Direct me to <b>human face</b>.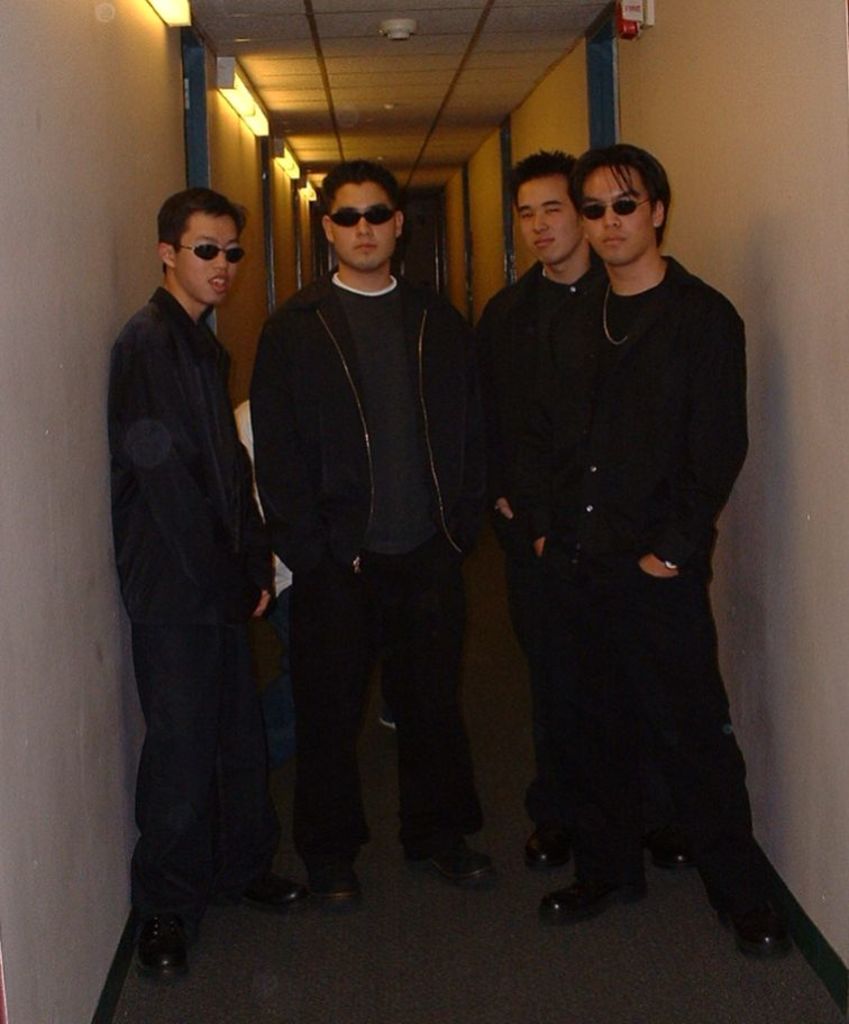
Direction: bbox(171, 216, 243, 308).
